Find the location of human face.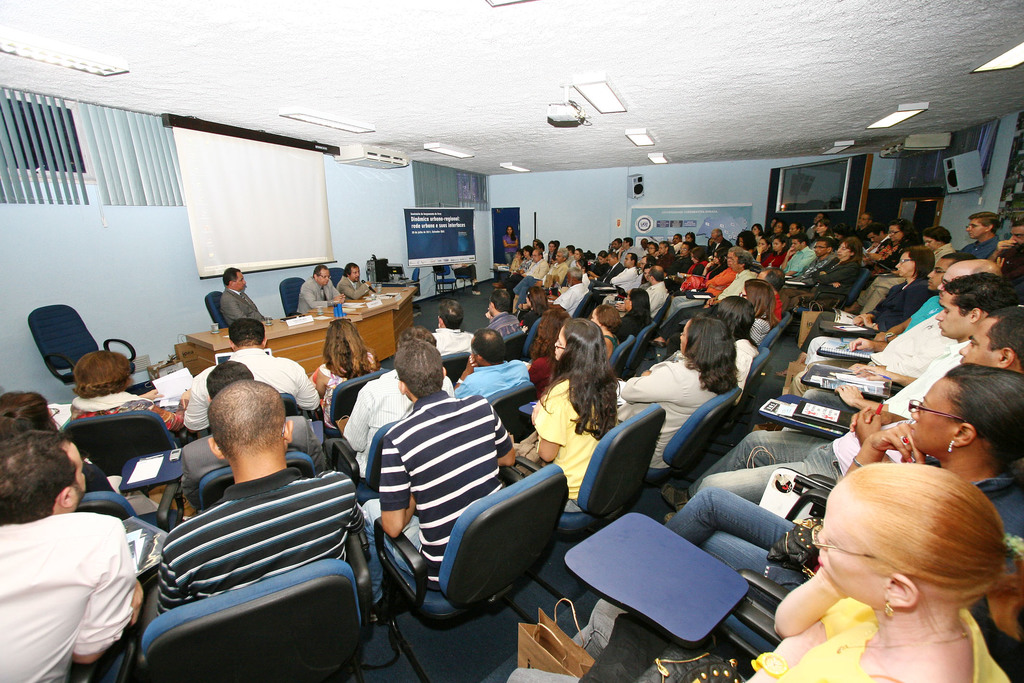
Location: box=[814, 495, 874, 601].
